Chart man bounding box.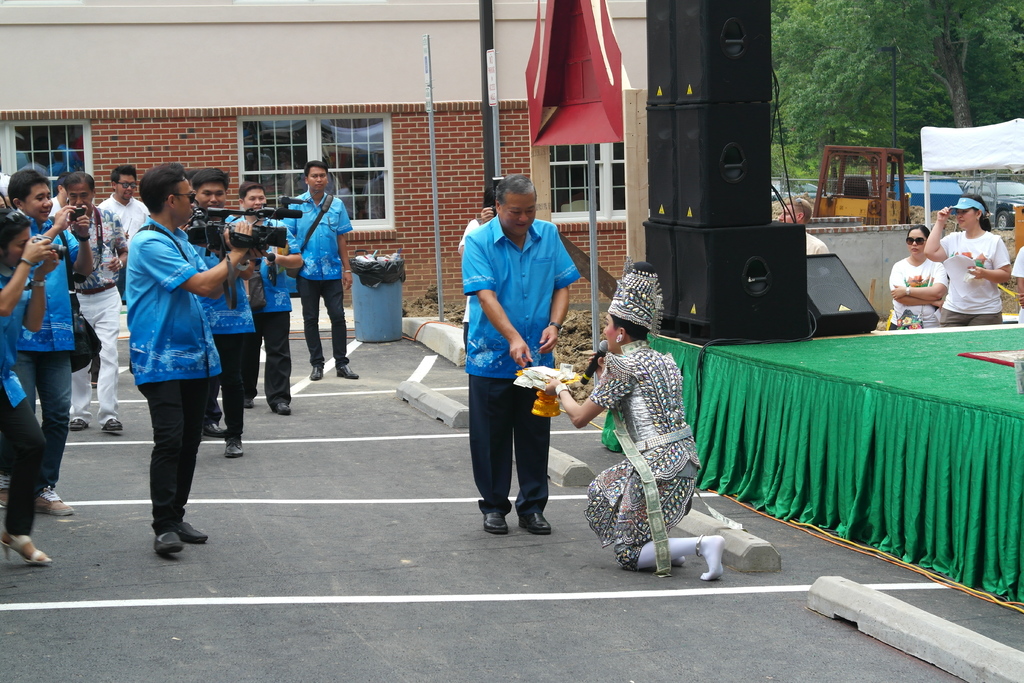
Charted: 95,163,150,242.
